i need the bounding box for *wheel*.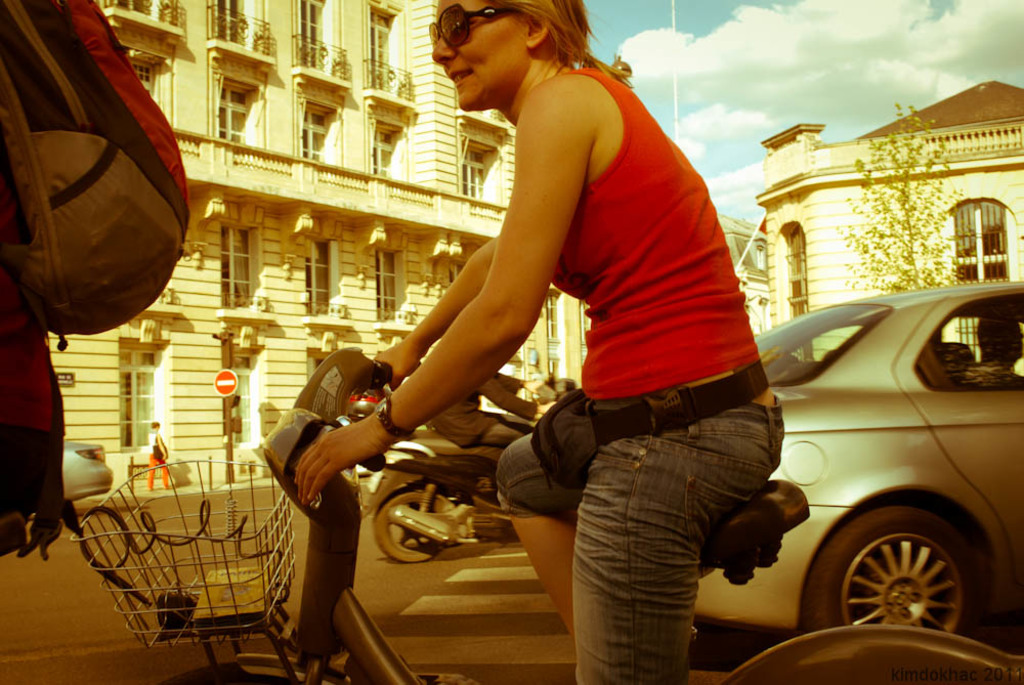
Here it is: box(825, 505, 981, 640).
